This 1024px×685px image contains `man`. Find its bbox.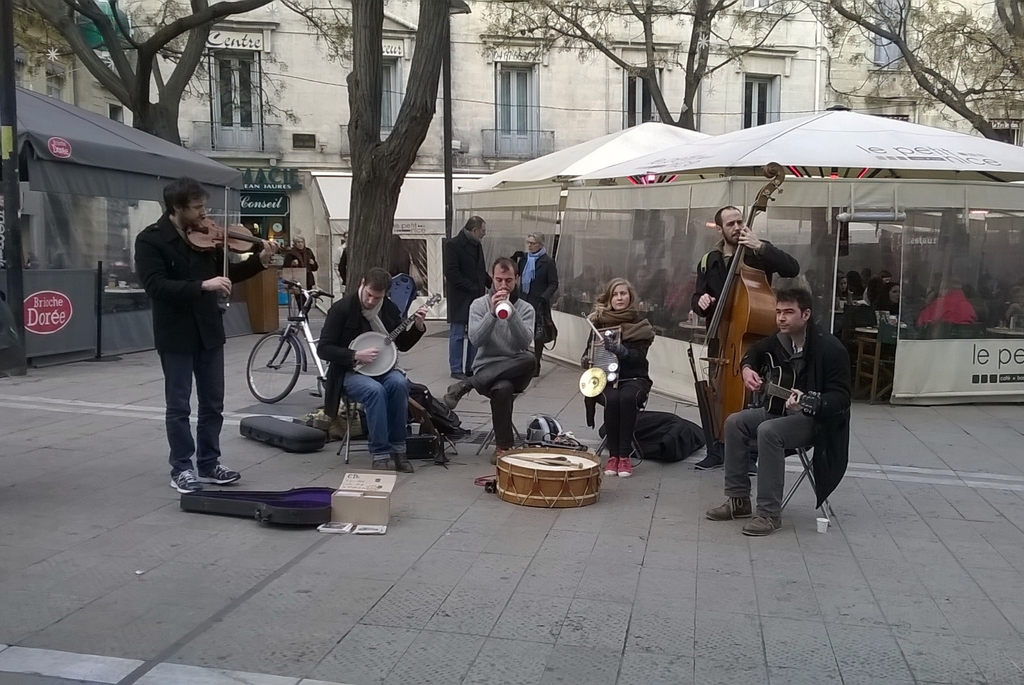
<bbox>701, 285, 854, 540</bbox>.
